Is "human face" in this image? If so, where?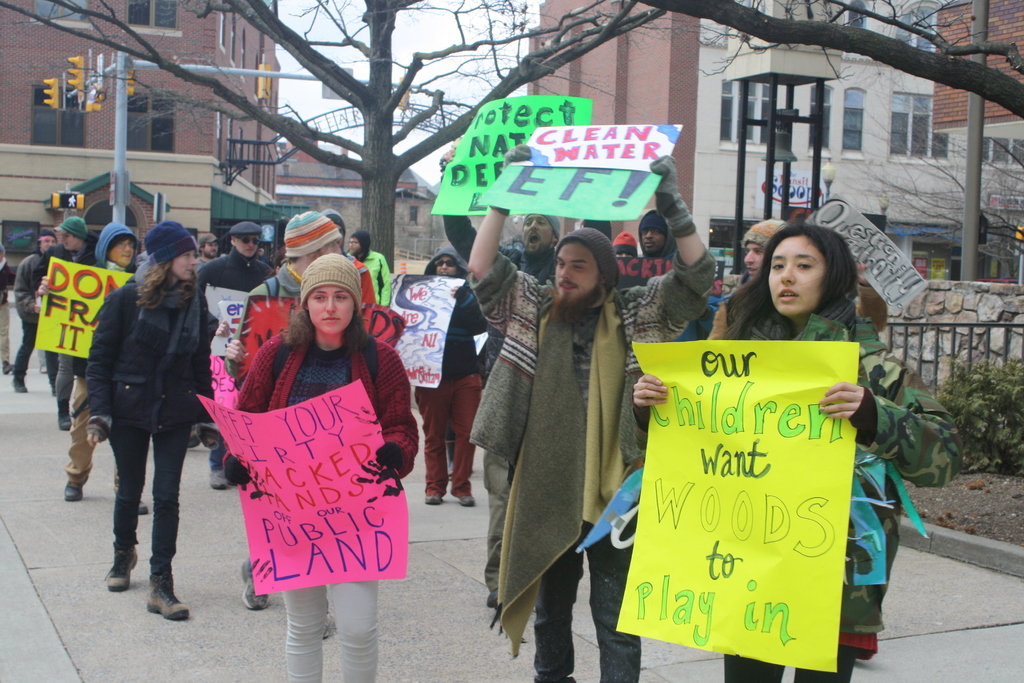
Yes, at {"left": 435, "top": 254, "right": 458, "bottom": 278}.
